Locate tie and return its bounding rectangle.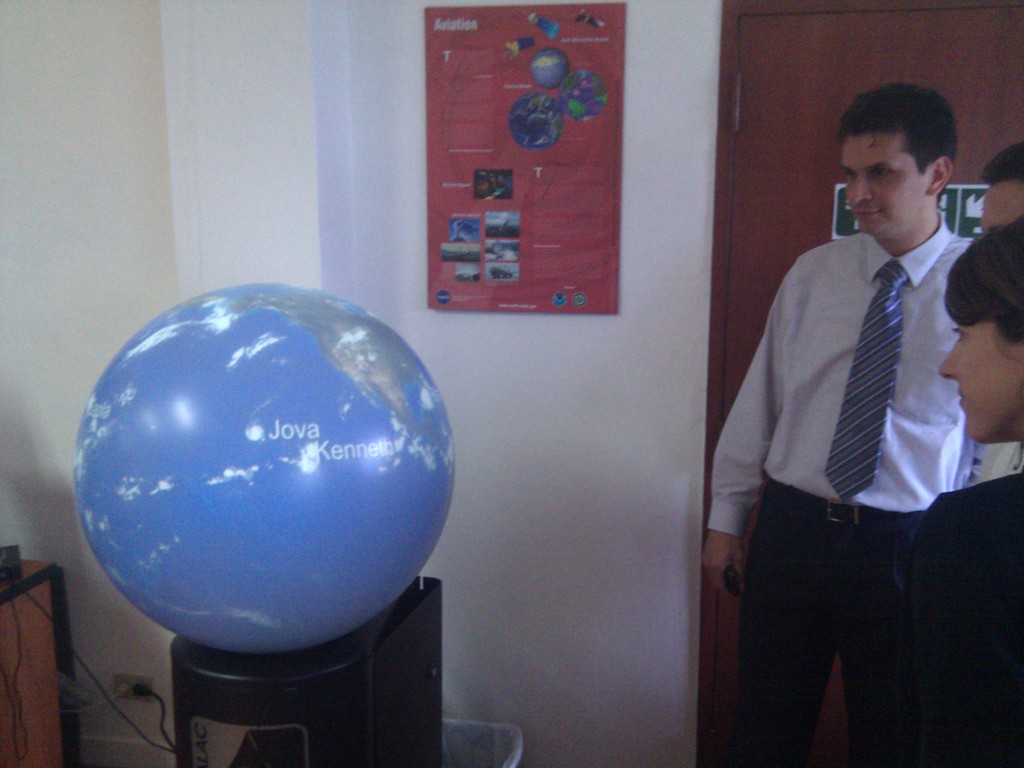
crop(825, 257, 908, 504).
